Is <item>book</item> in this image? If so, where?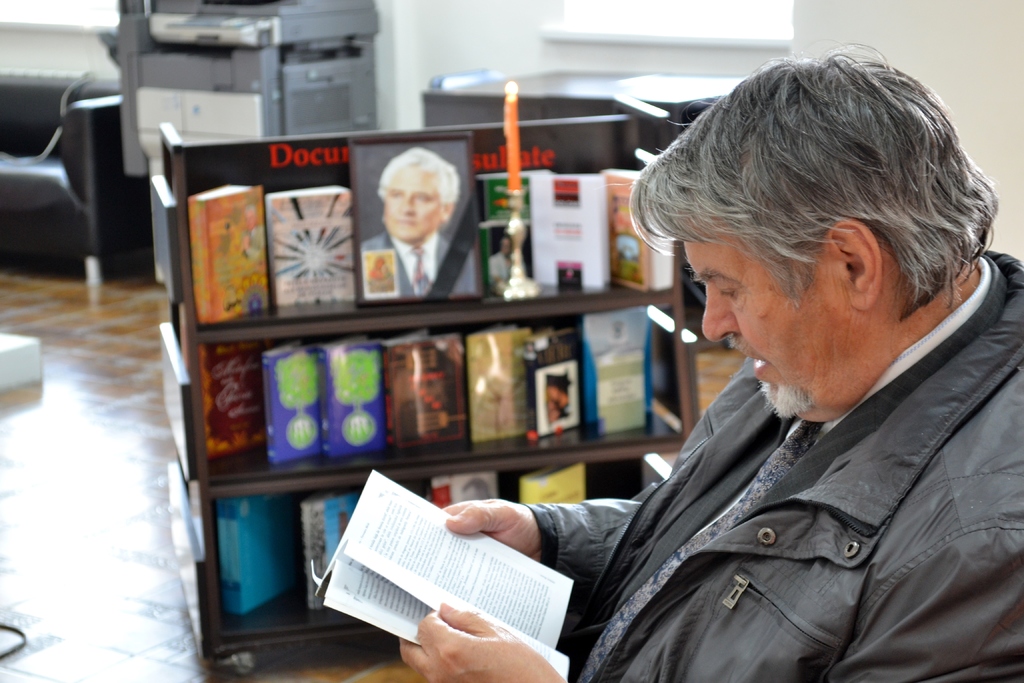
Yes, at 308,472,581,682.
